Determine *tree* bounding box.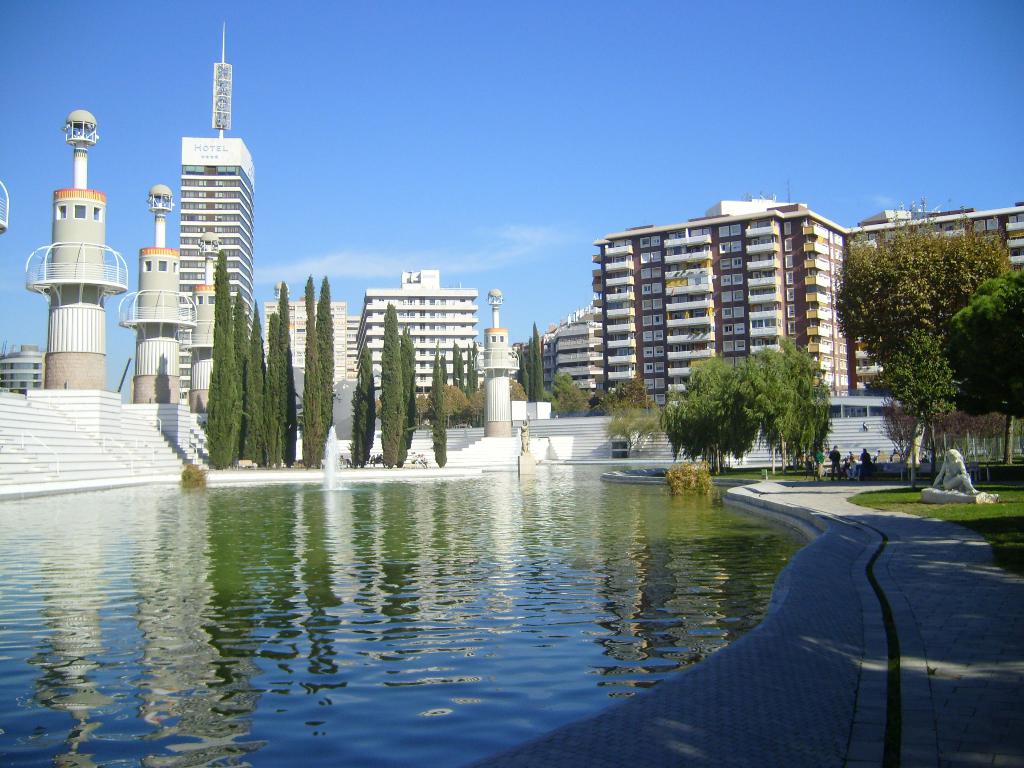
Determined: <box>350,346,372,468</box>.
